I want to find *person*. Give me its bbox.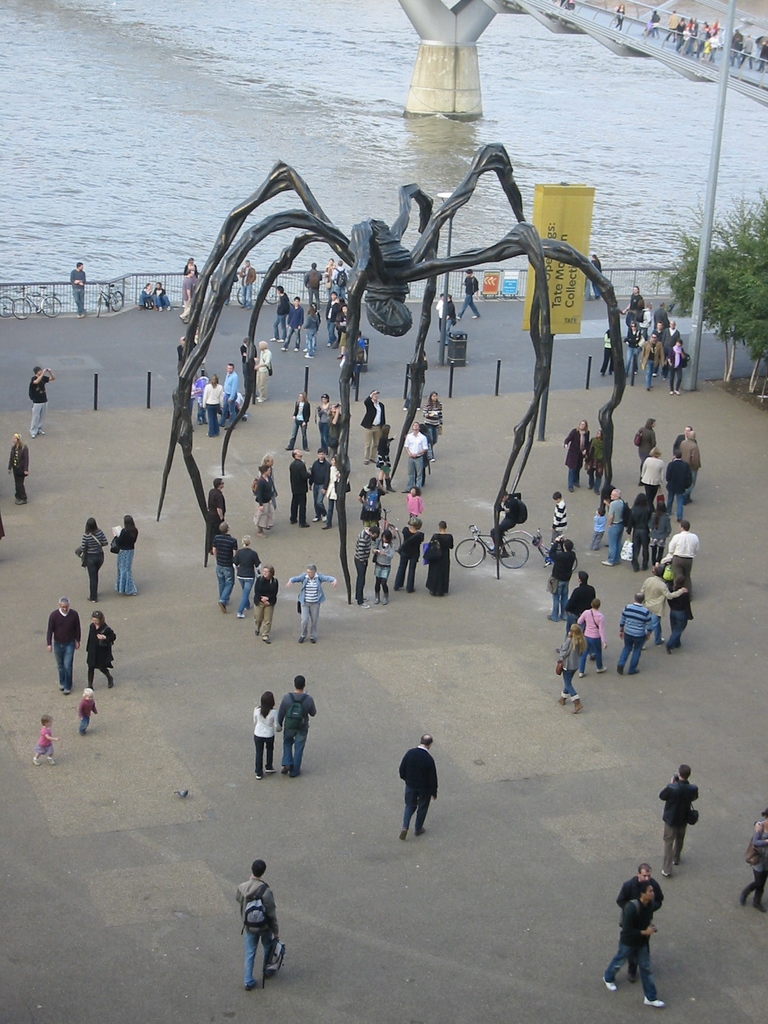
pyautogui.locateOnScreen(580, 593, 606, 667).
